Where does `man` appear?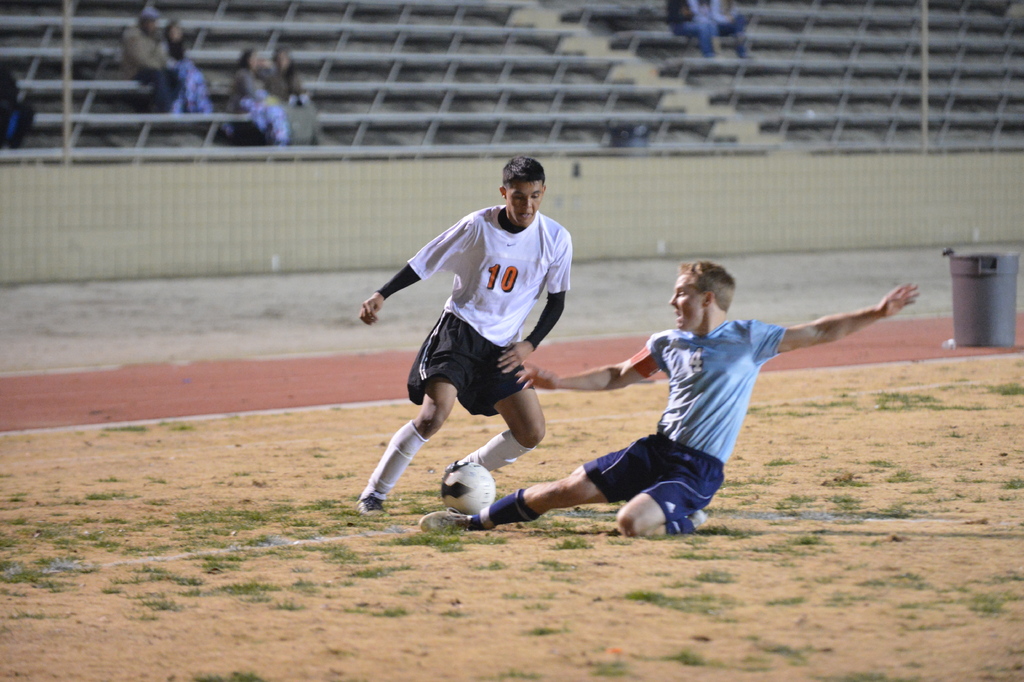
Appears at 353 160 577 519.
